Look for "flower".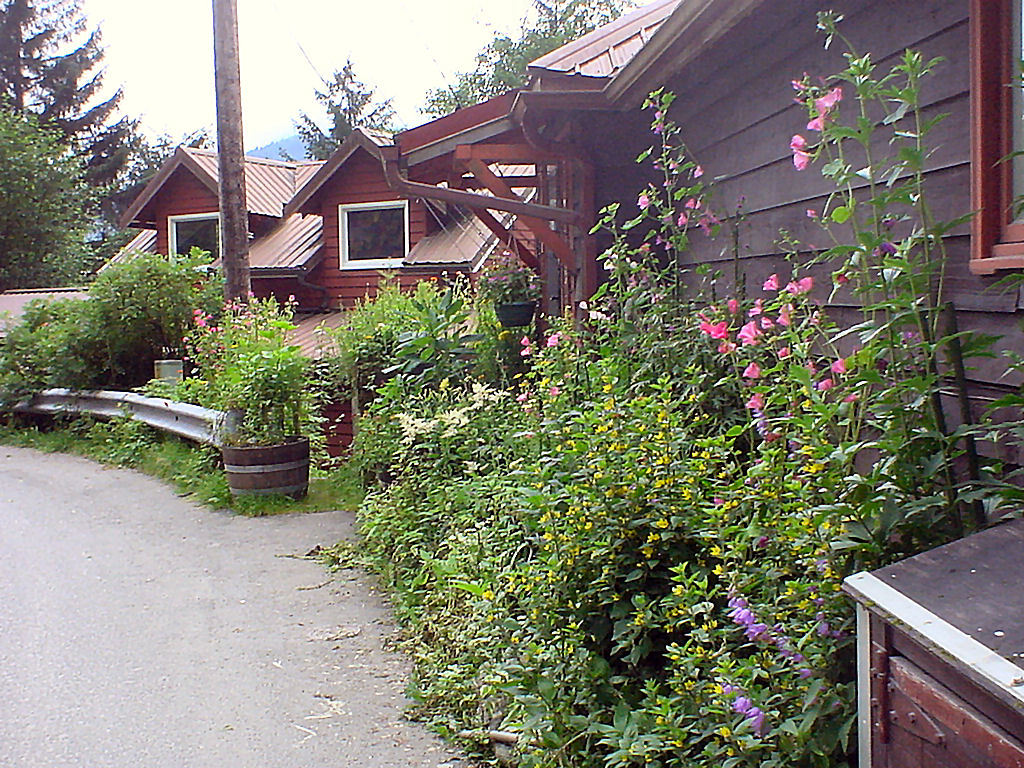
Found: BBox(745, 705, 769, 737).
